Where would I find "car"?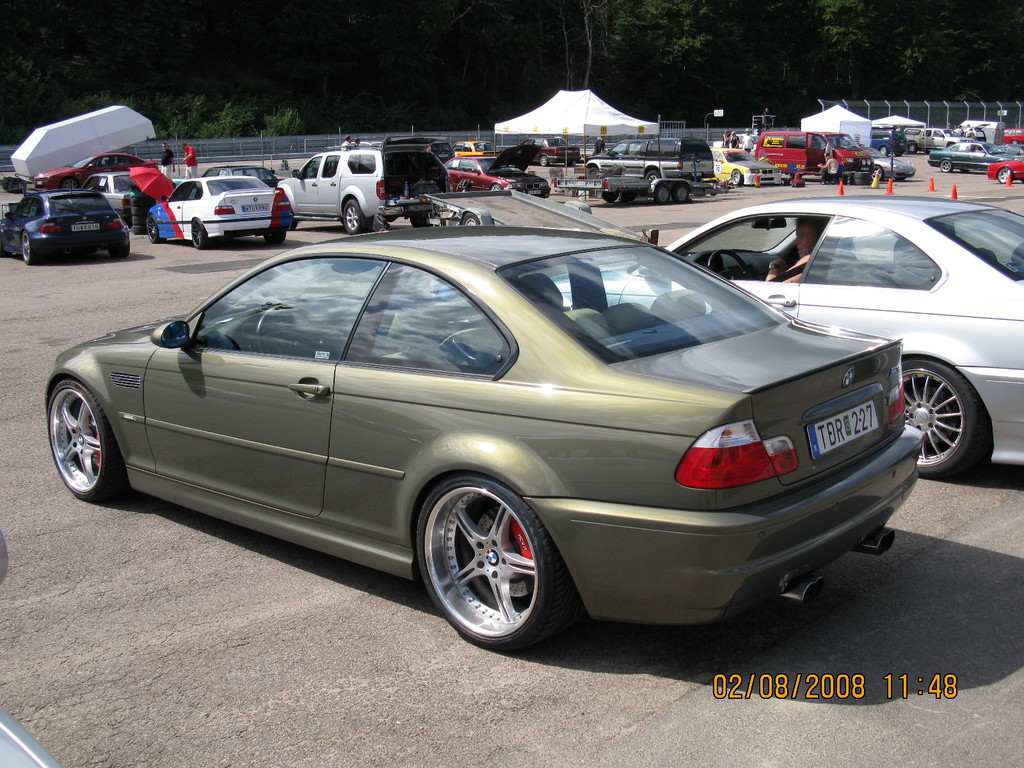
At bbox=(924, 137, 1023, 174).
